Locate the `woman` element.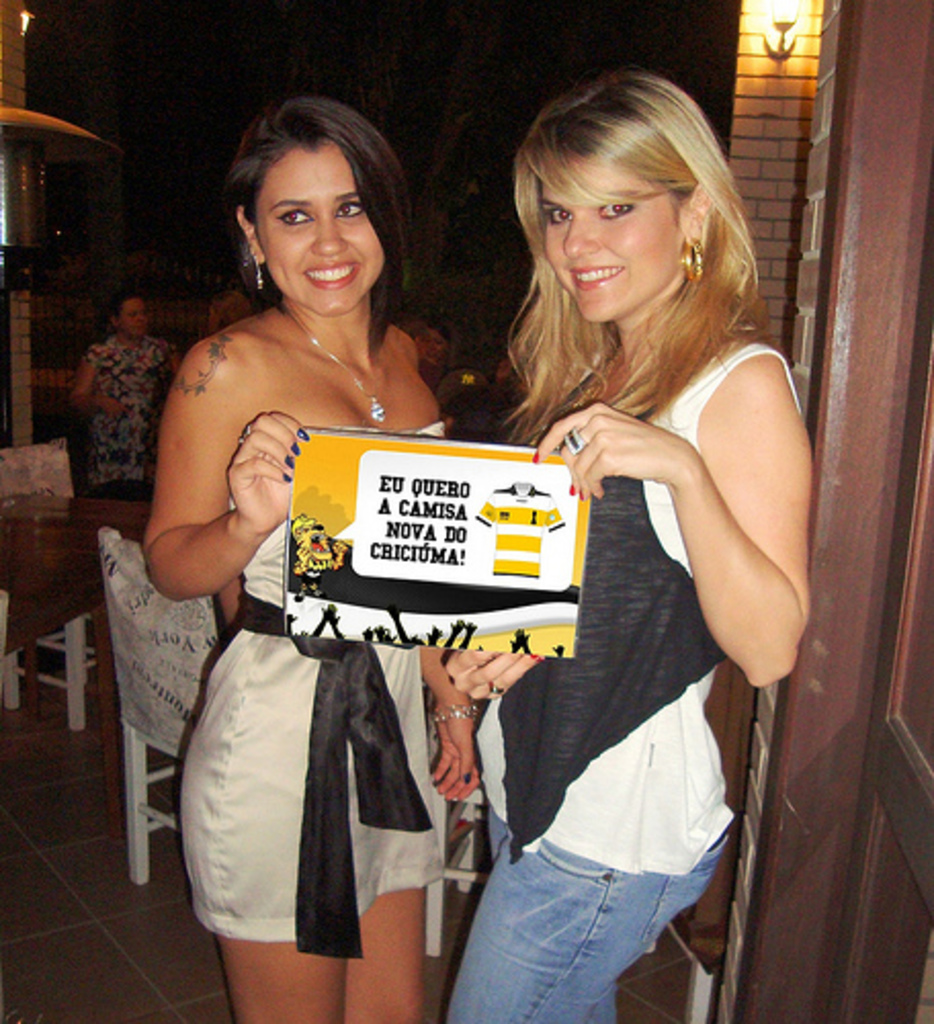
Element bbox: BBox(442, 70, 811, 1022).
